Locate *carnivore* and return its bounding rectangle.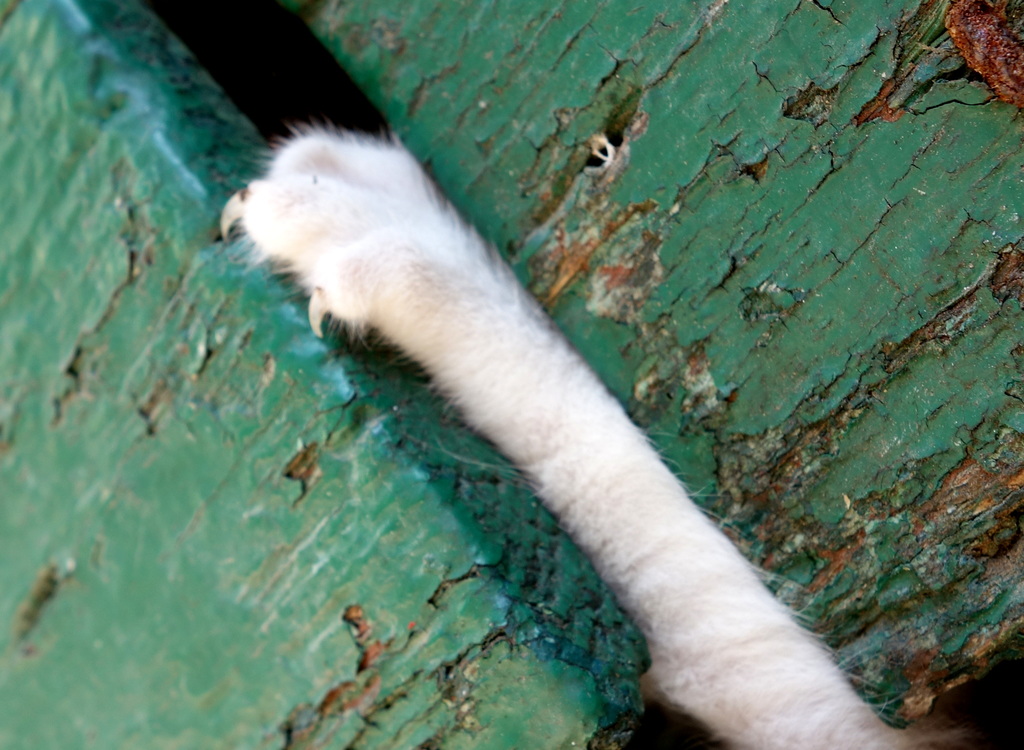
Rect(245, 93, 920, 730).
